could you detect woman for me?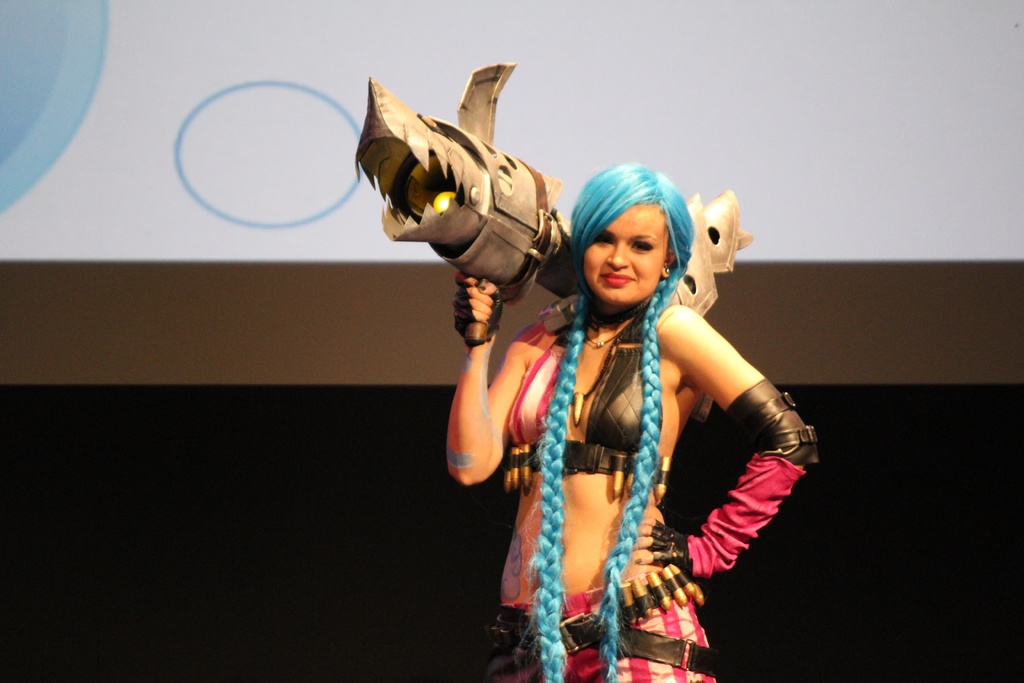
Detection result: bbox(417, 99, 808, 674).
